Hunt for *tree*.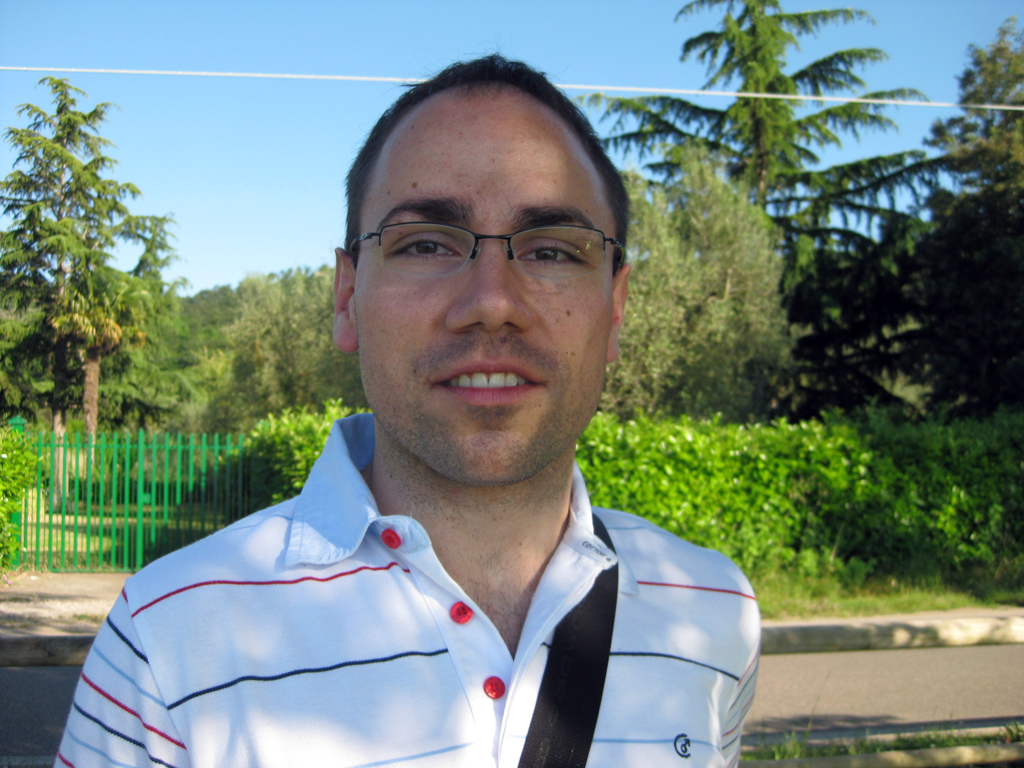
Hunted down at [165,265,300,458].
